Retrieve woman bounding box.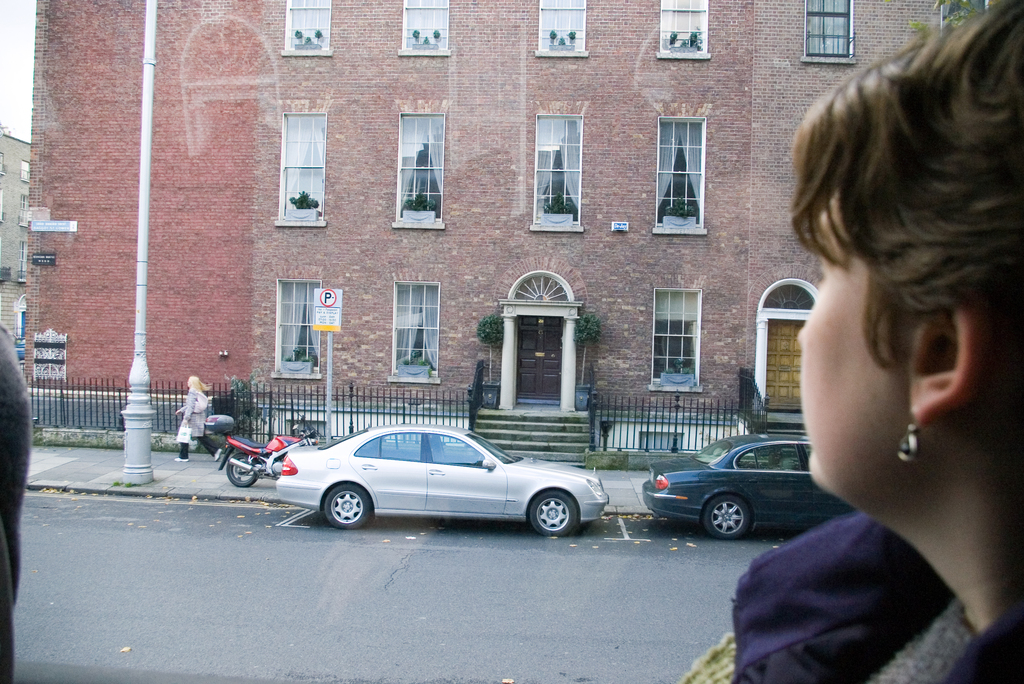
Bounding box: region(750, 0, 1023, 623).
